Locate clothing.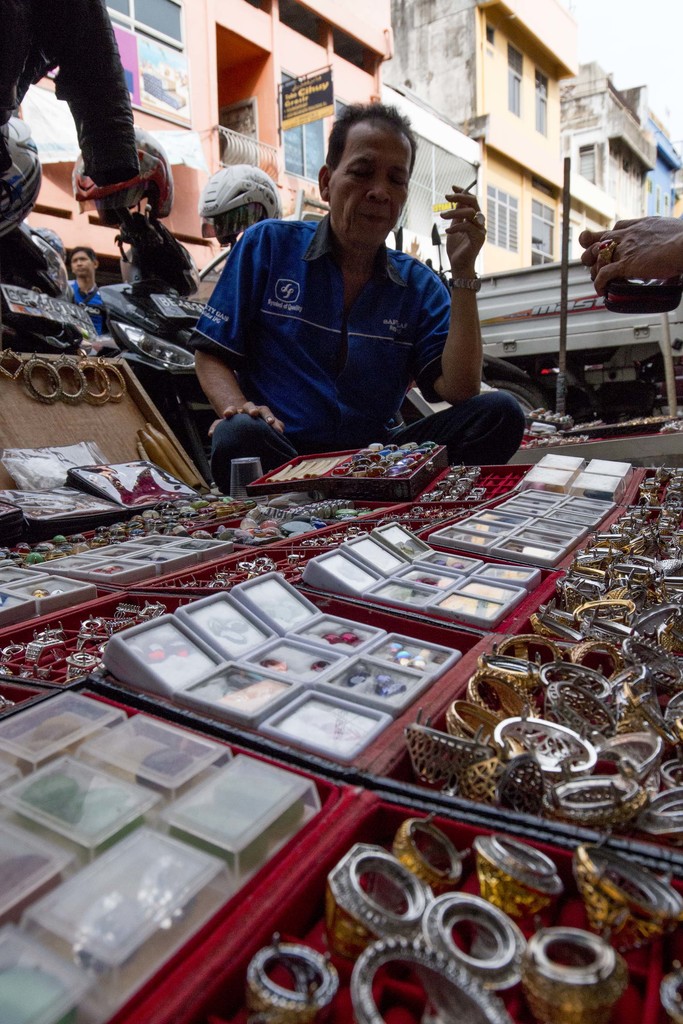
Bounding box: x1=206, y1=214, x2=530, y2=462.
